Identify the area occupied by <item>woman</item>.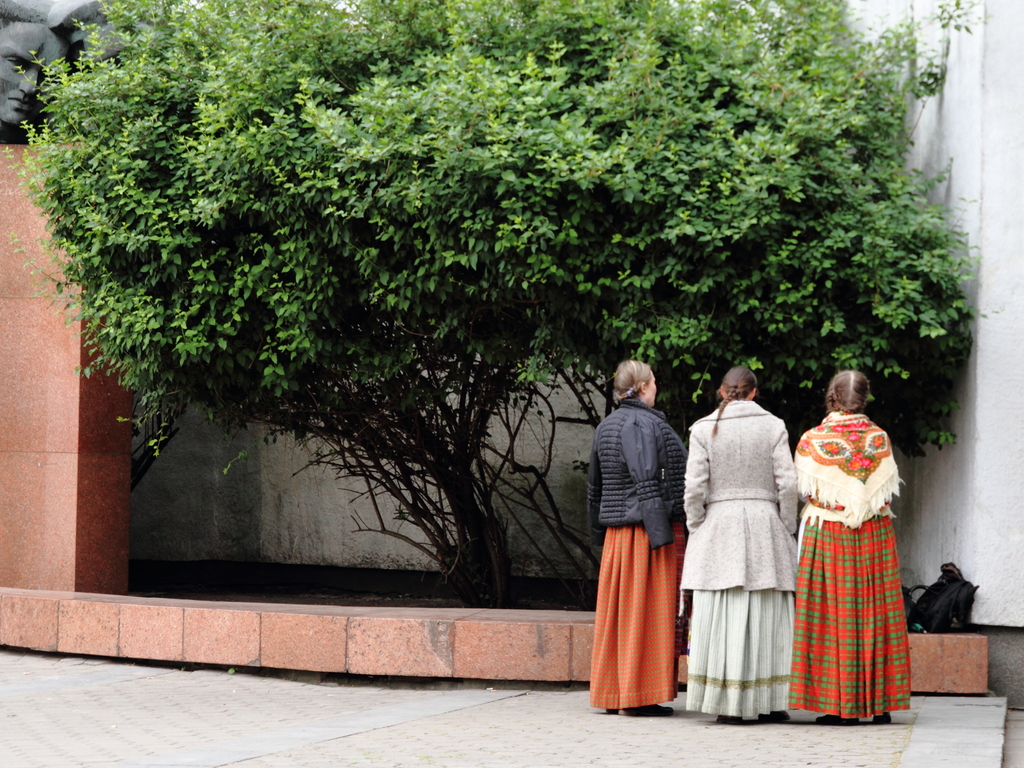
Area: 697:376:809:712.
